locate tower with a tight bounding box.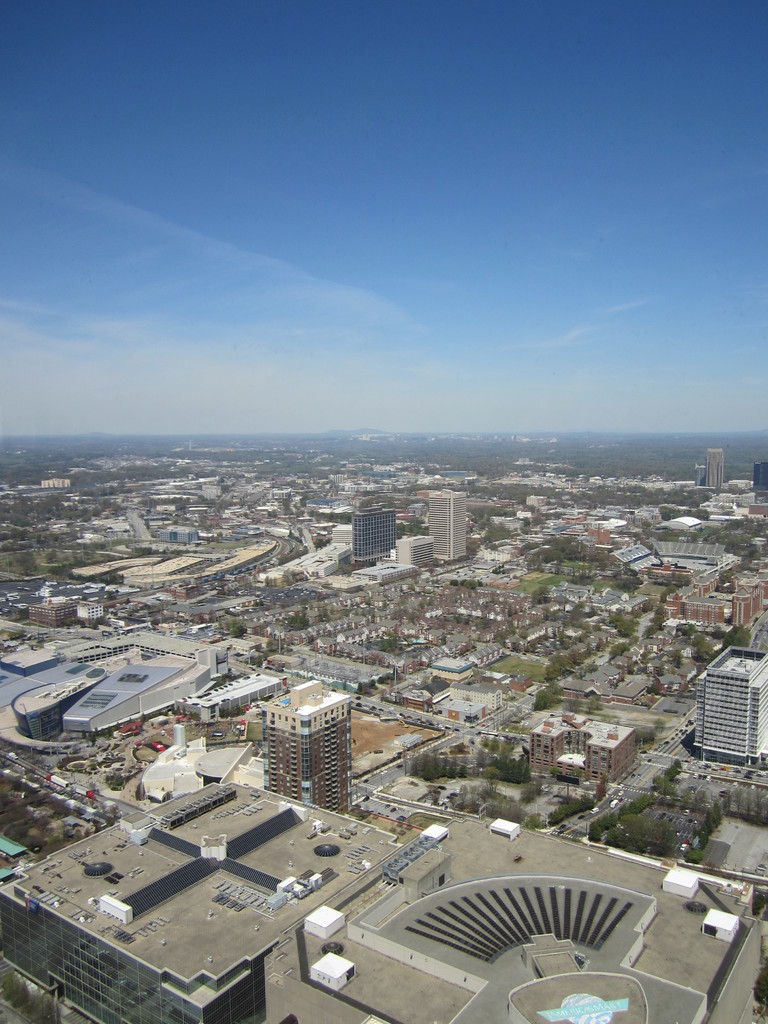
[421,476,477,563].
